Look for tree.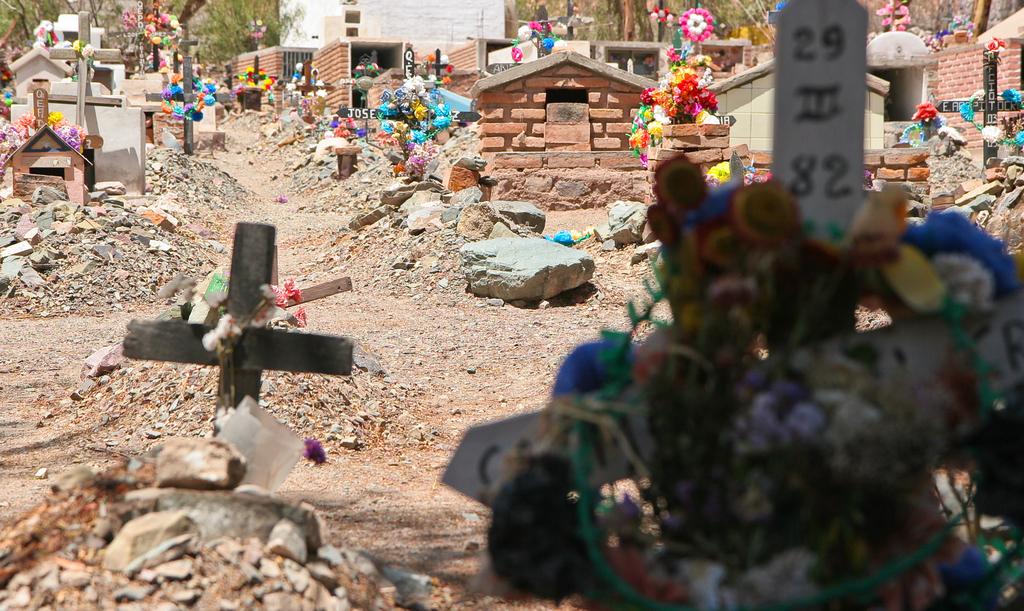
Found: rect(187, 0, 310, 80).
